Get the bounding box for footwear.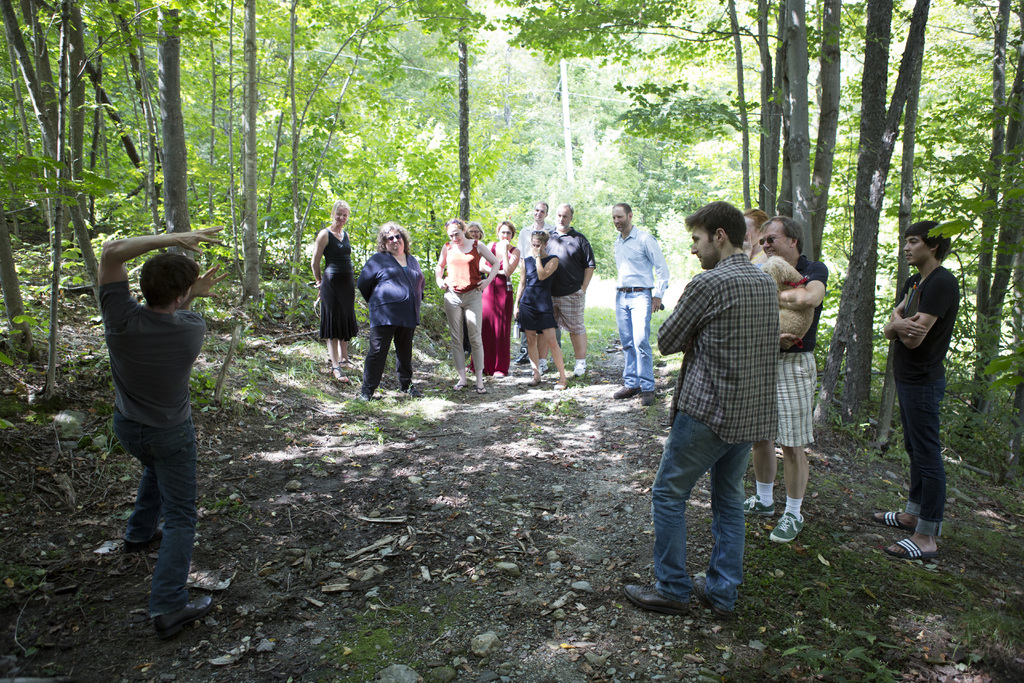
694,571,741,622.
